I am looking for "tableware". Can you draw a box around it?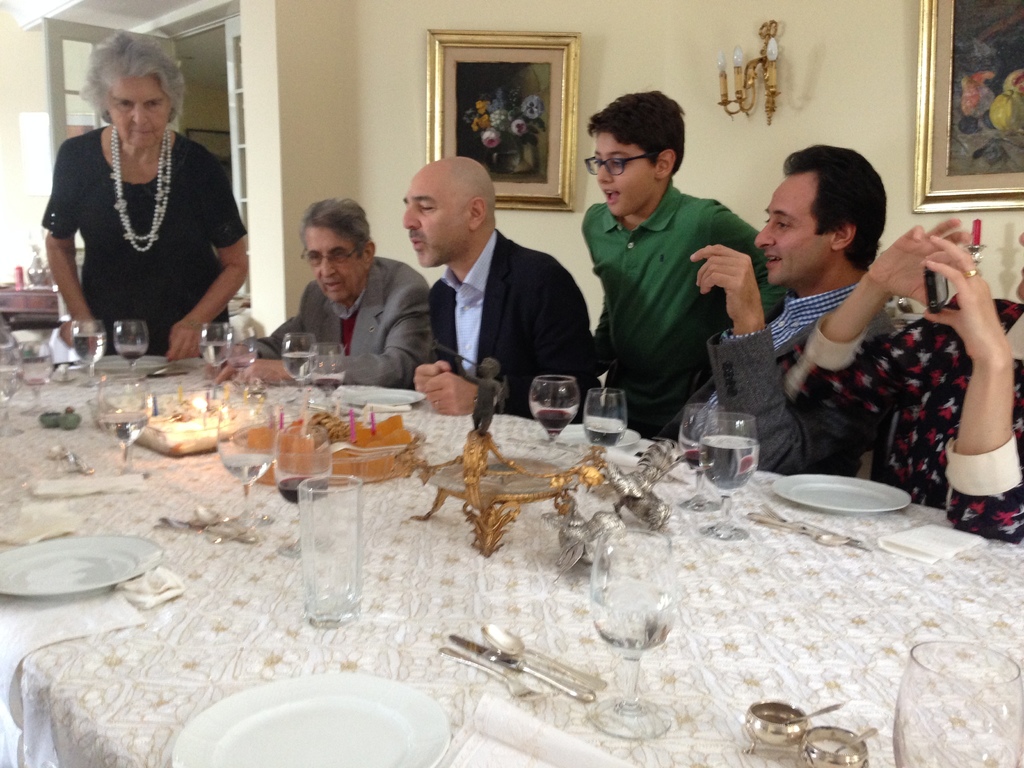
Sure, the bounding box is bbox(477, 618, 604, 691).
